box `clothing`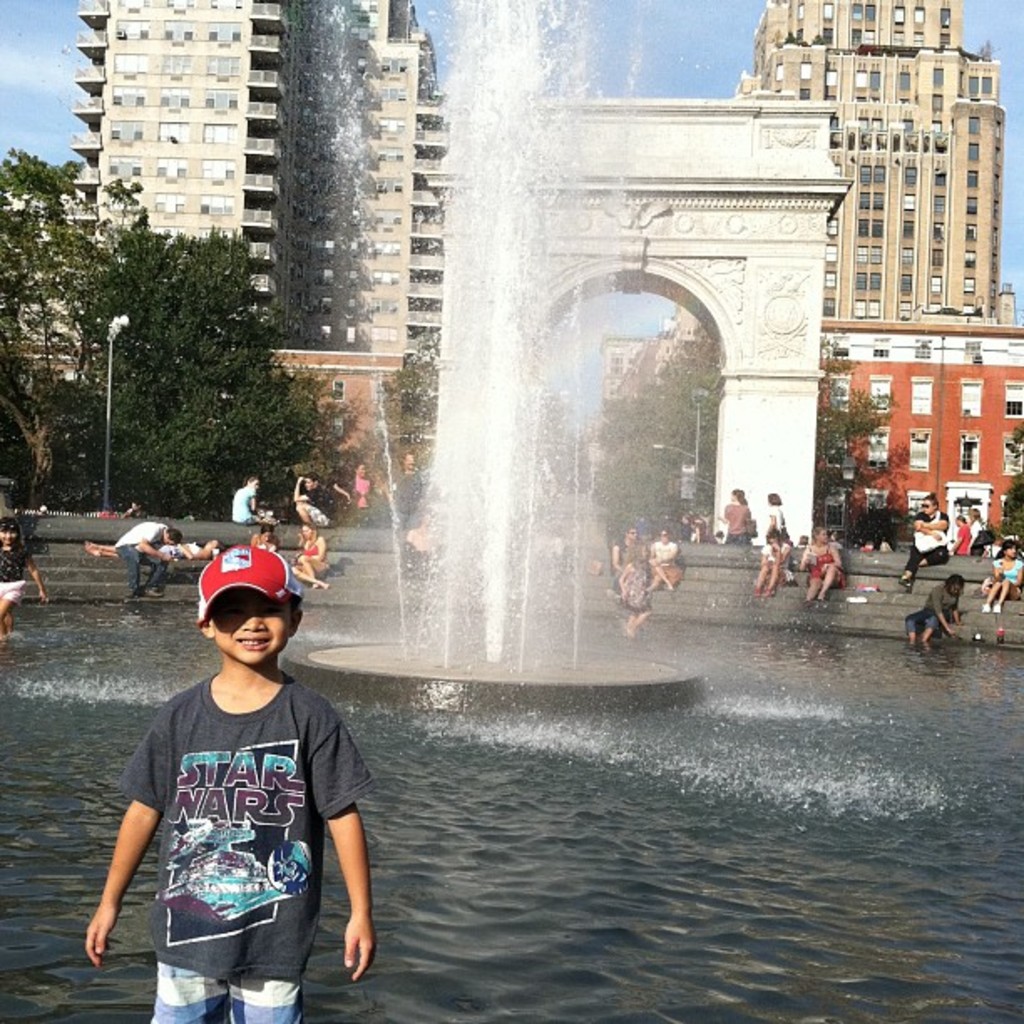
crop(335, 477, 371, 522)
